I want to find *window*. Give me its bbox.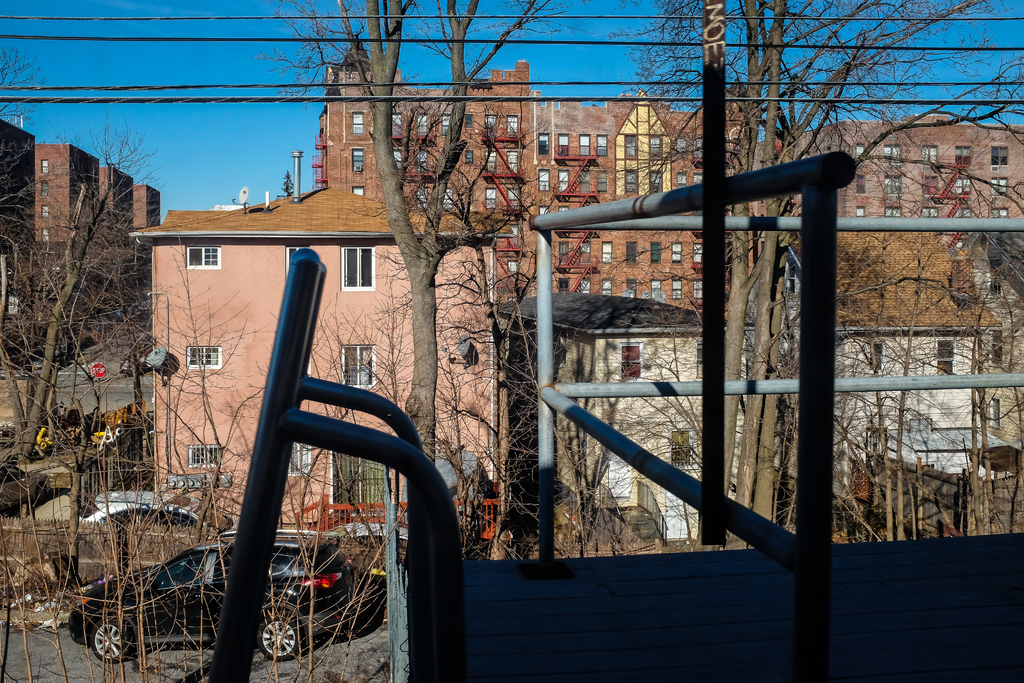
[left=954, top=203, right=971, bottom=228].
